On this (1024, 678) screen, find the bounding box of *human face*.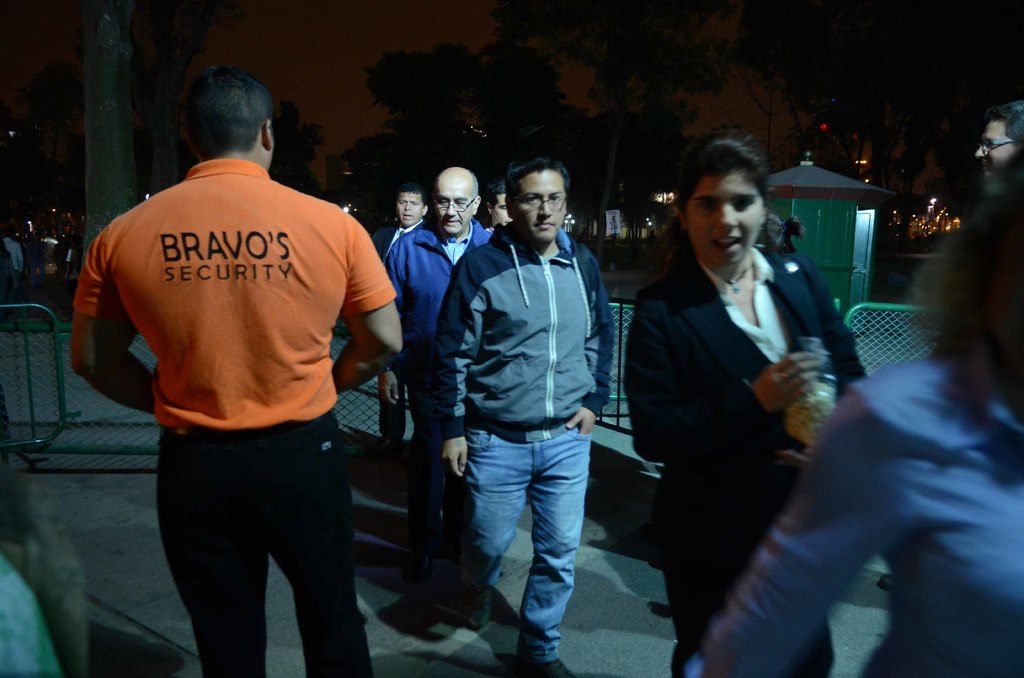
Bounding box: locate(492, 193, 509, 223).
